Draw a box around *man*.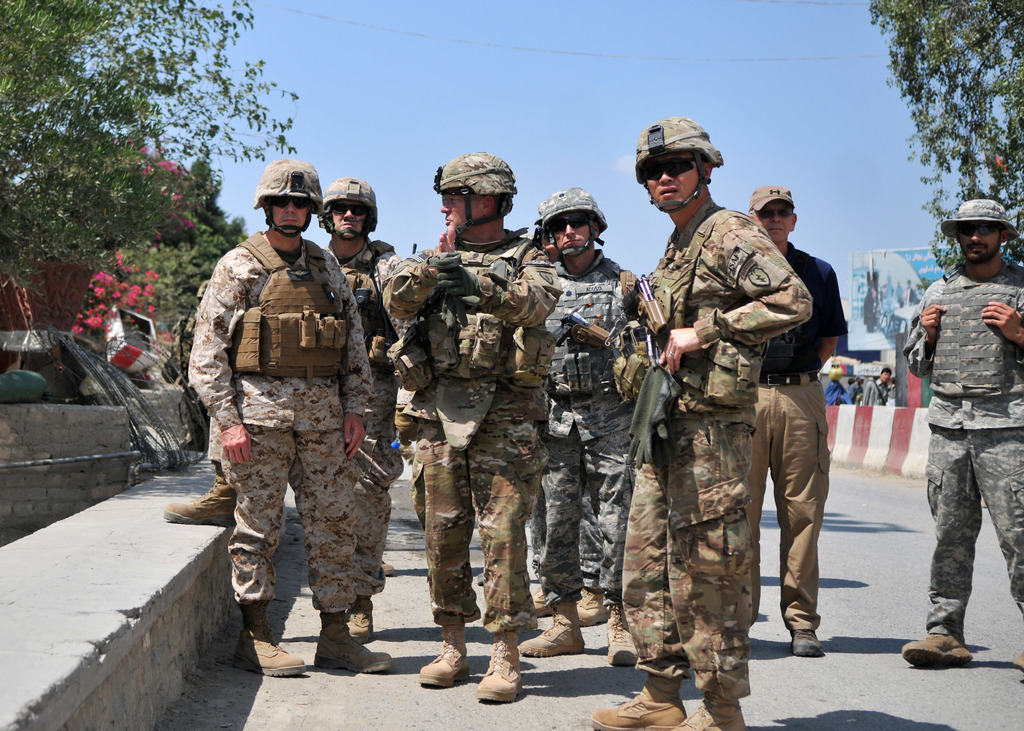
<box>738,182,845,659</box>.
